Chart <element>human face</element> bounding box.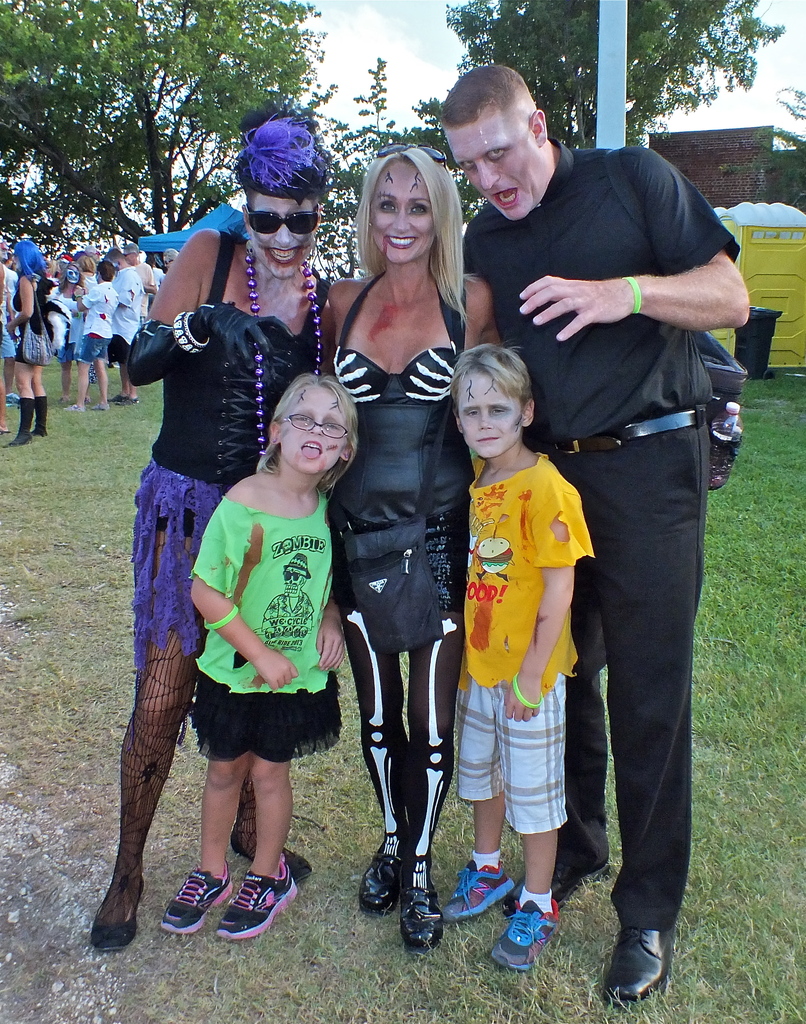
Charted: box=[445, 113, 531, 221].
